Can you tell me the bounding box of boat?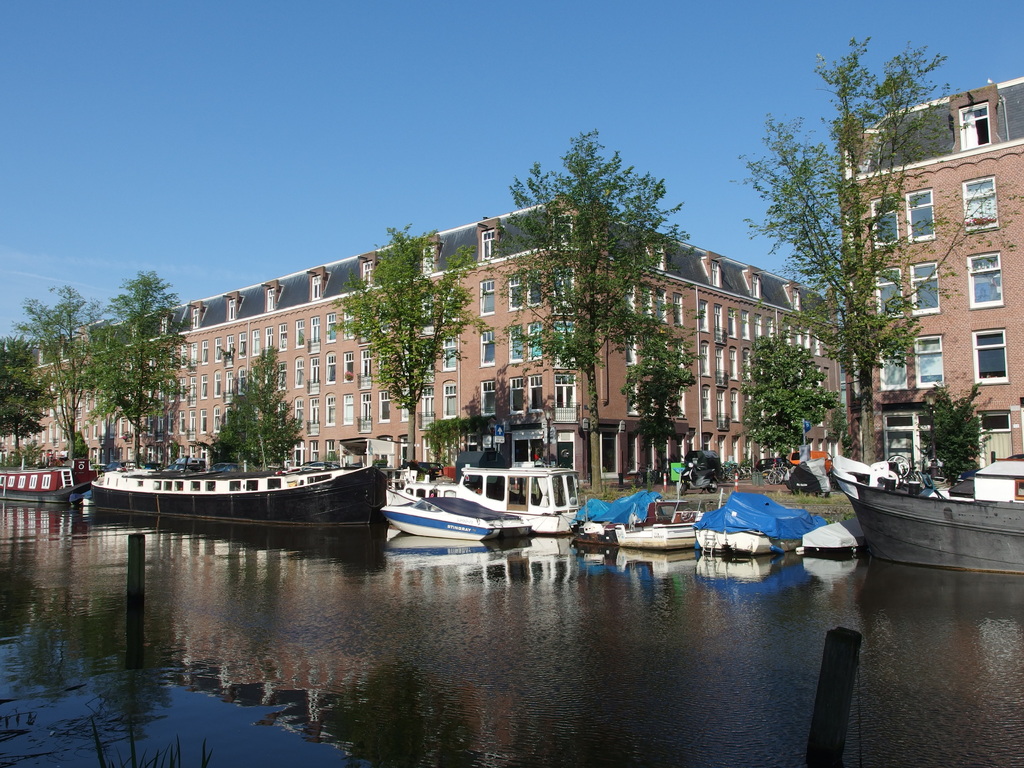
BBox(692, 488, 829, 555).
